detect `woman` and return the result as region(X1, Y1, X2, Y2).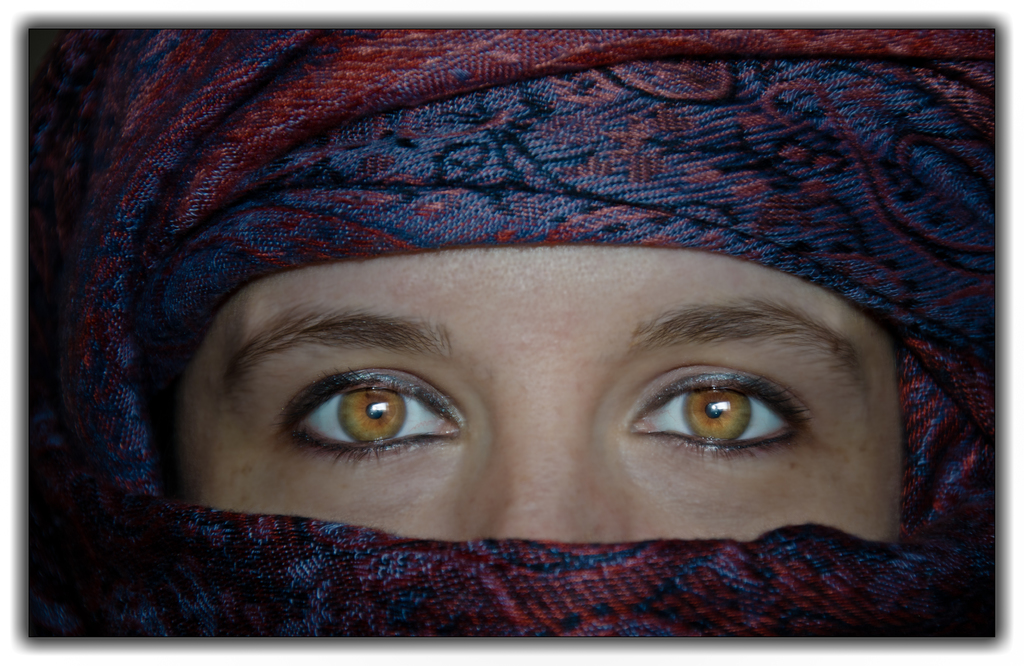
region(66, 29, 997, 635).
